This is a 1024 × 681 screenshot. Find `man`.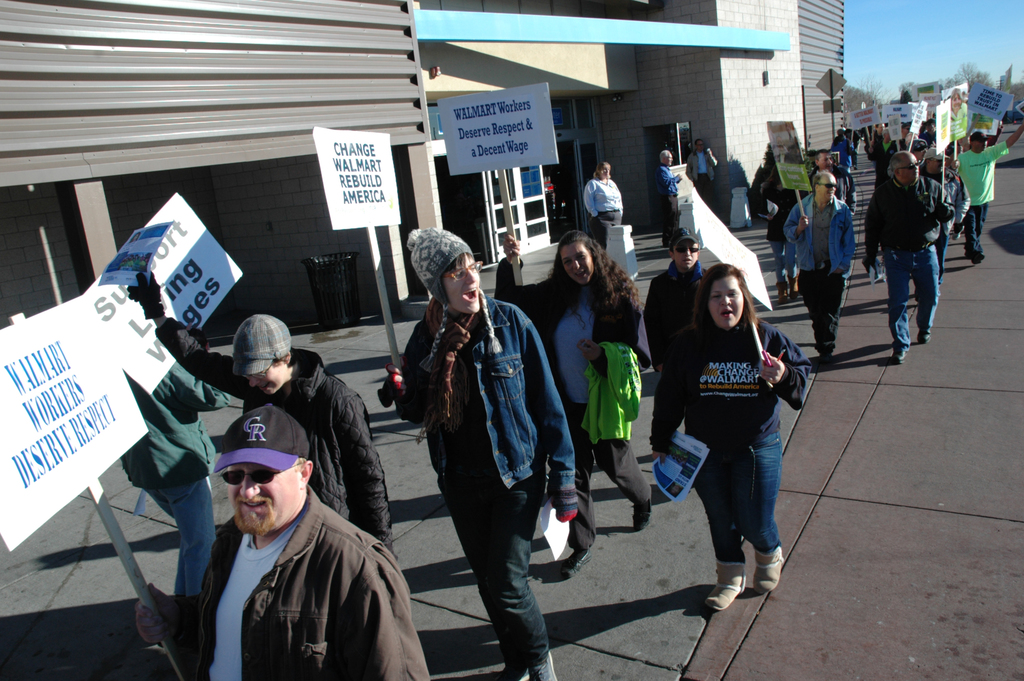
Bounding box: left=866, top=122, right=887, bottom=148.
